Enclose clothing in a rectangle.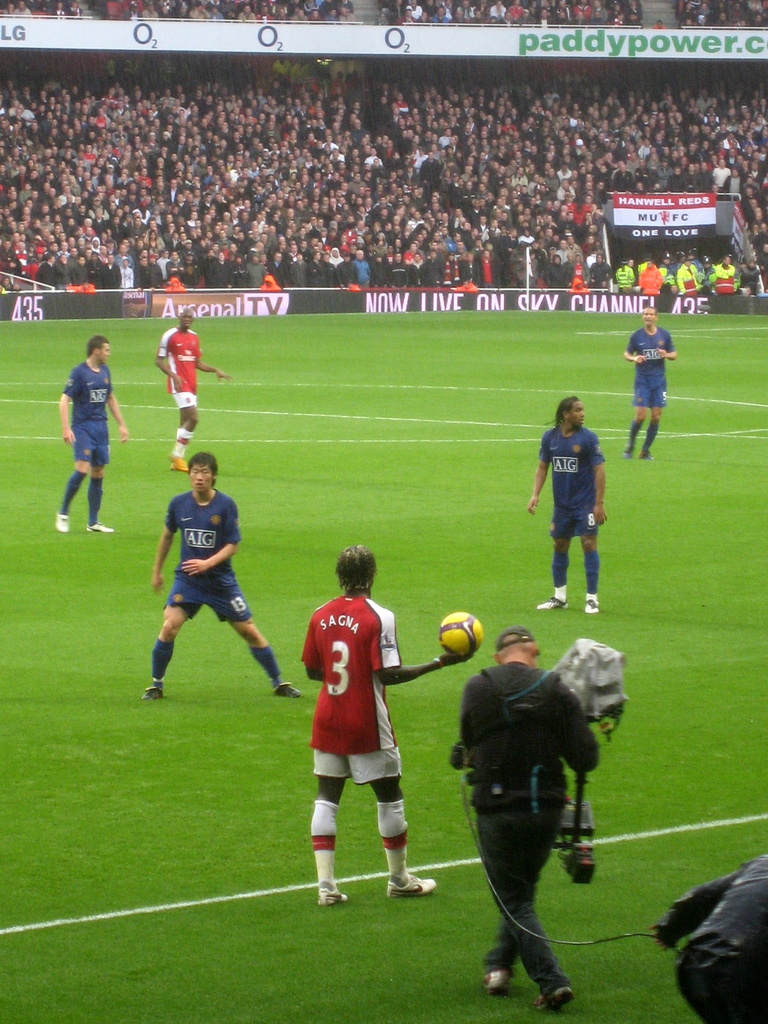
(161,330,205,423).
